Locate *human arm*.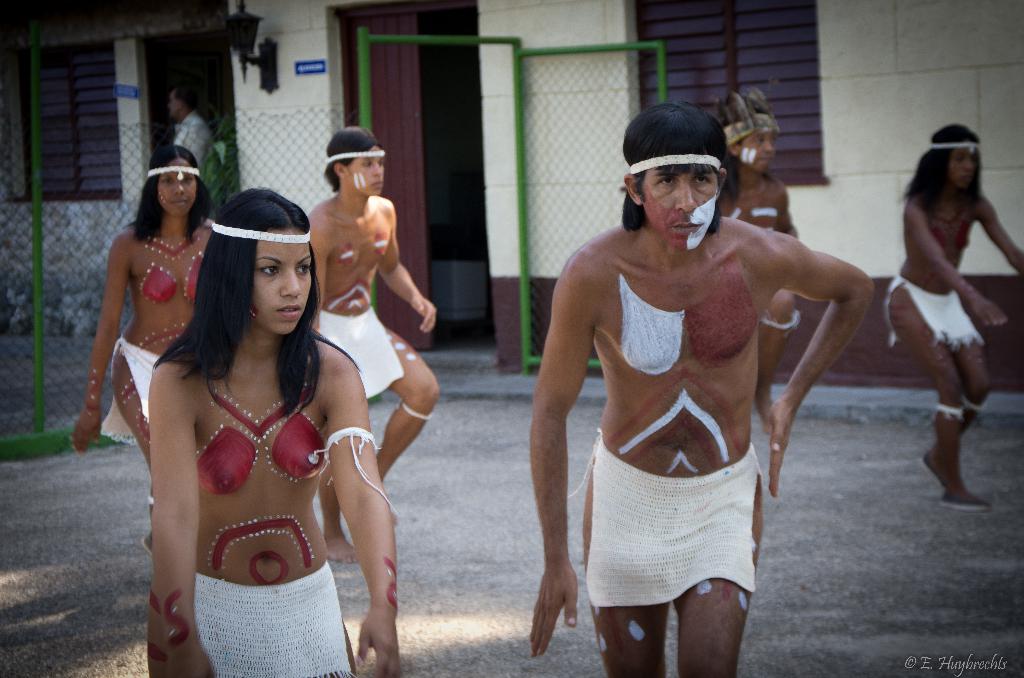
Bounding box: {"x1": 70, "y1": 229, "x2": 140, "y2": 456}.
